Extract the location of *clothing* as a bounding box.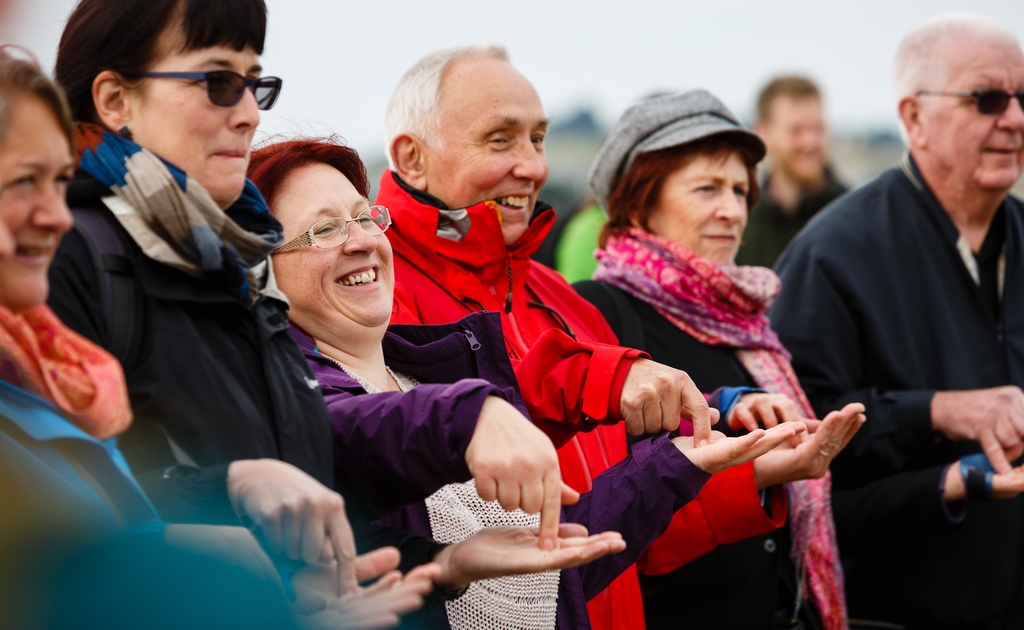
bbox=[555, 204, 609, 280].
